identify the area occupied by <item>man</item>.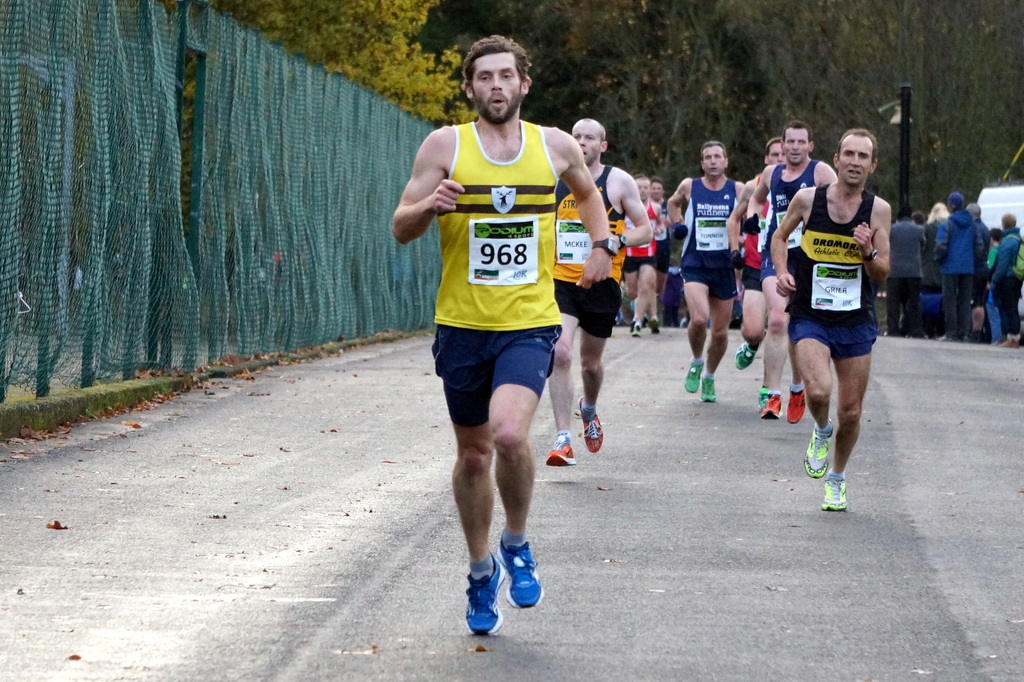
Area: 647, 173, 670, 227.
